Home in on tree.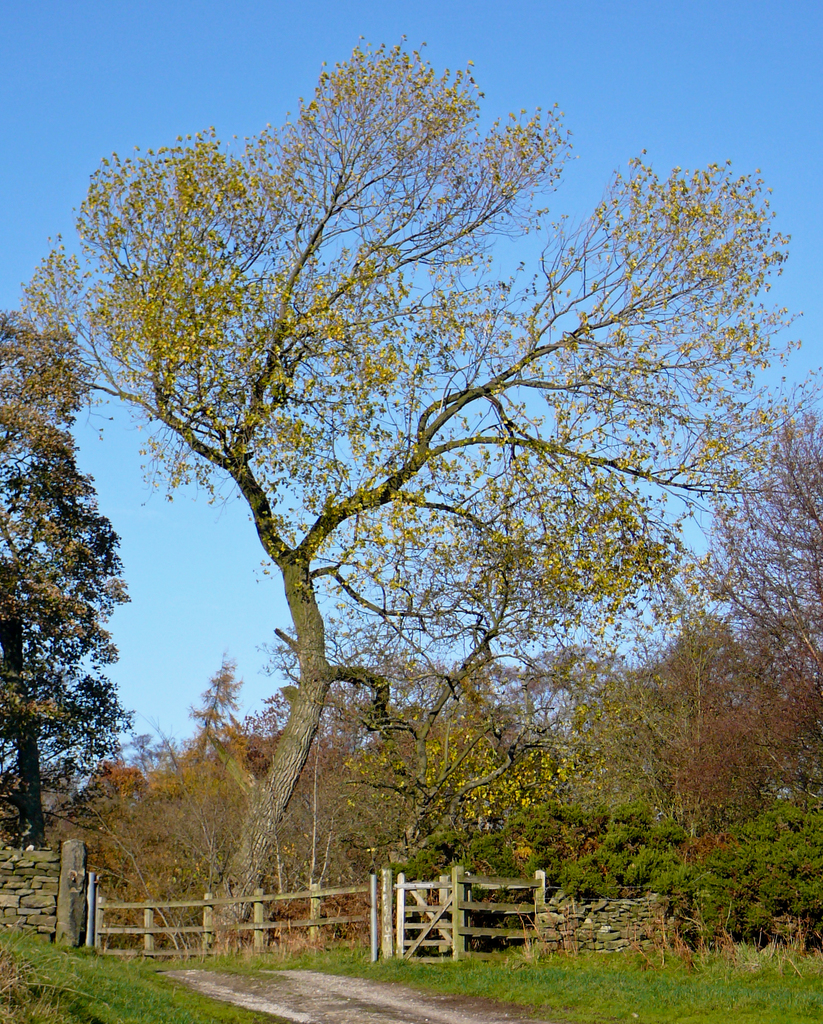
Homed in at locate(0, 33, 822, 961).
